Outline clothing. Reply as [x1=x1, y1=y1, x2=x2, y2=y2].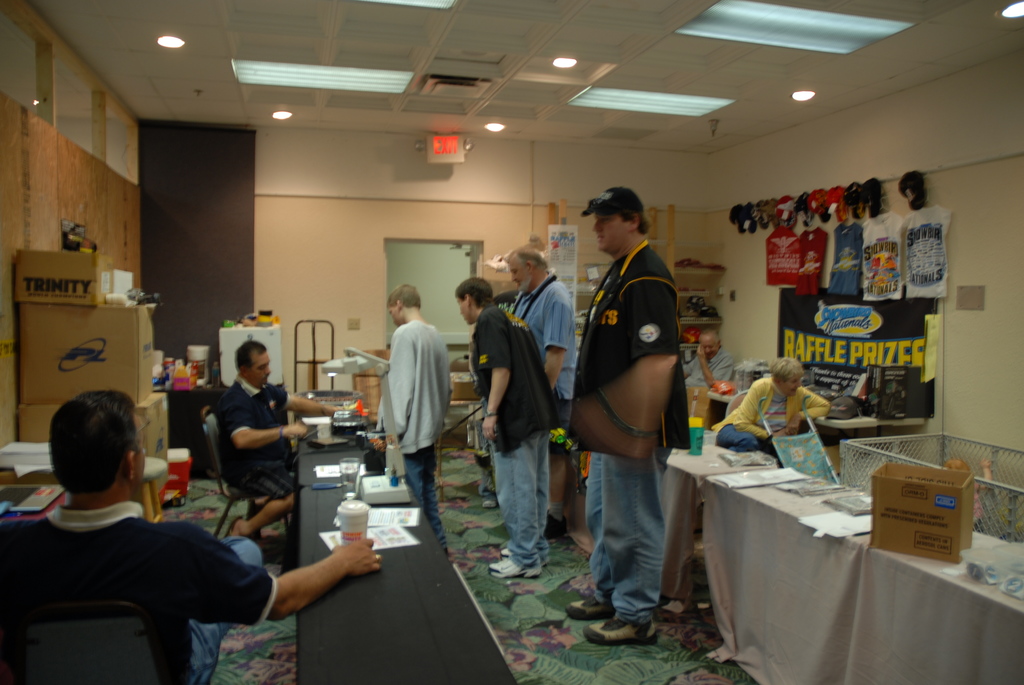
[x1=216, y1=372, x2=298, y2=501].
